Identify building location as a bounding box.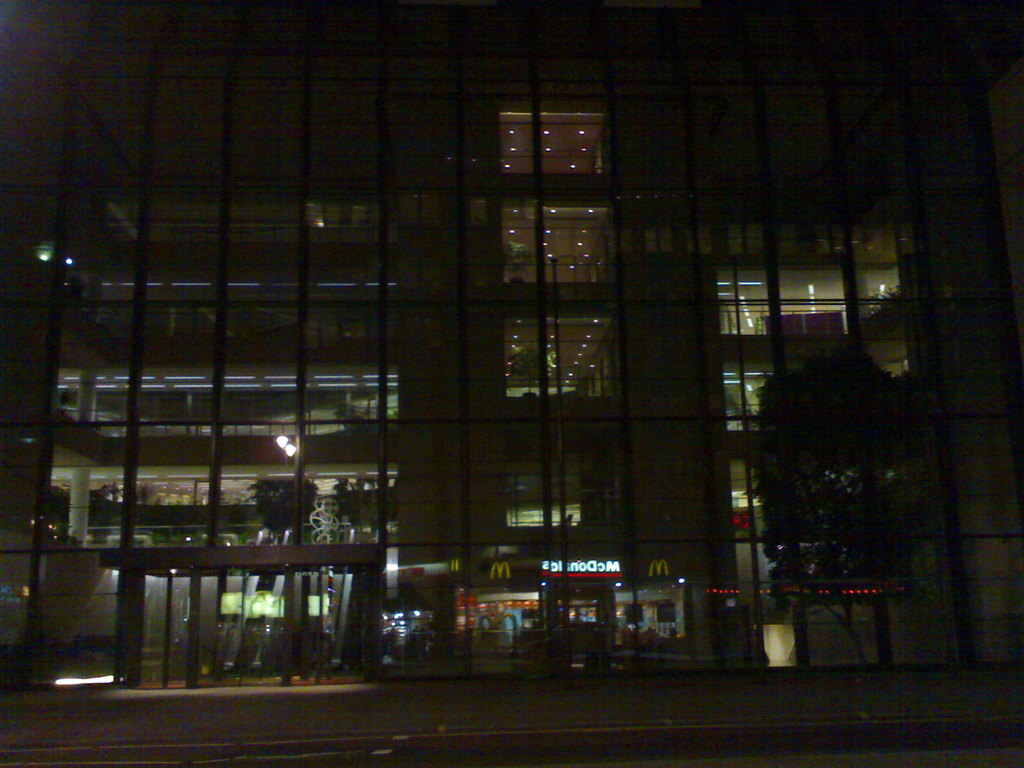
bbox=[0, 2, 1019, 671].
